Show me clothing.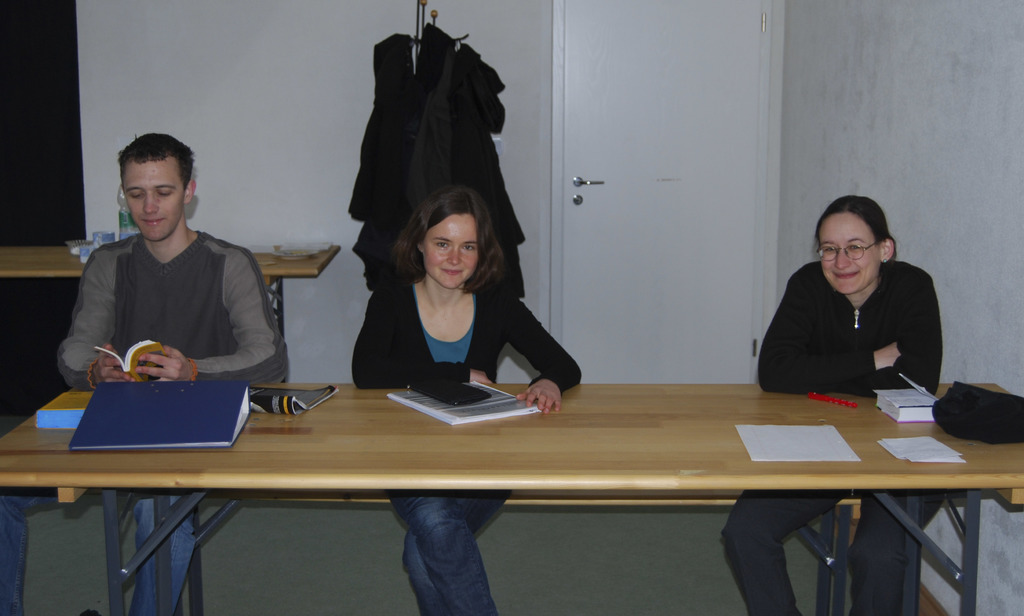
clothing is here: detection(0, 224, 287, 615).
